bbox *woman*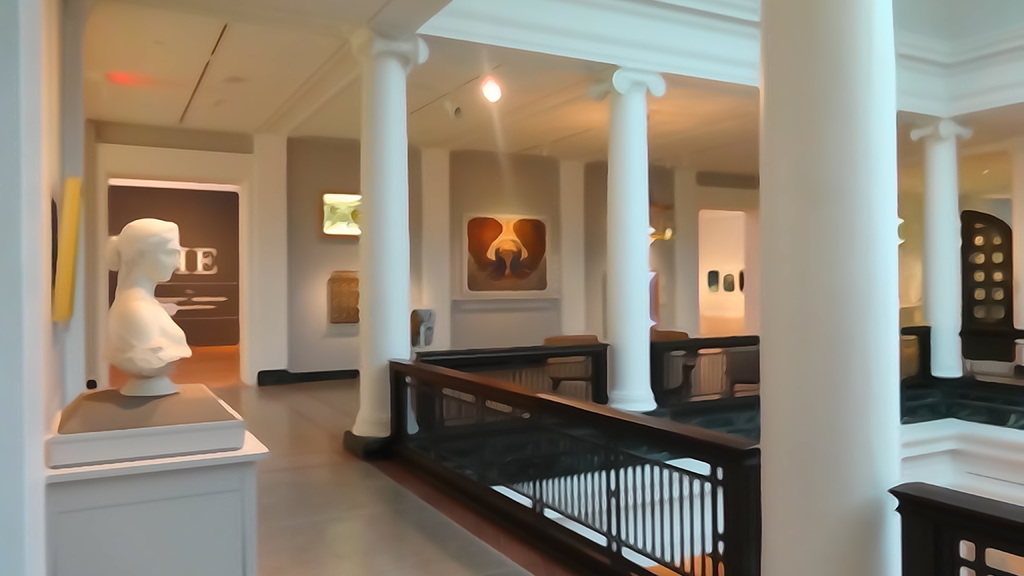
l=106, t=217, r=192, b=379
